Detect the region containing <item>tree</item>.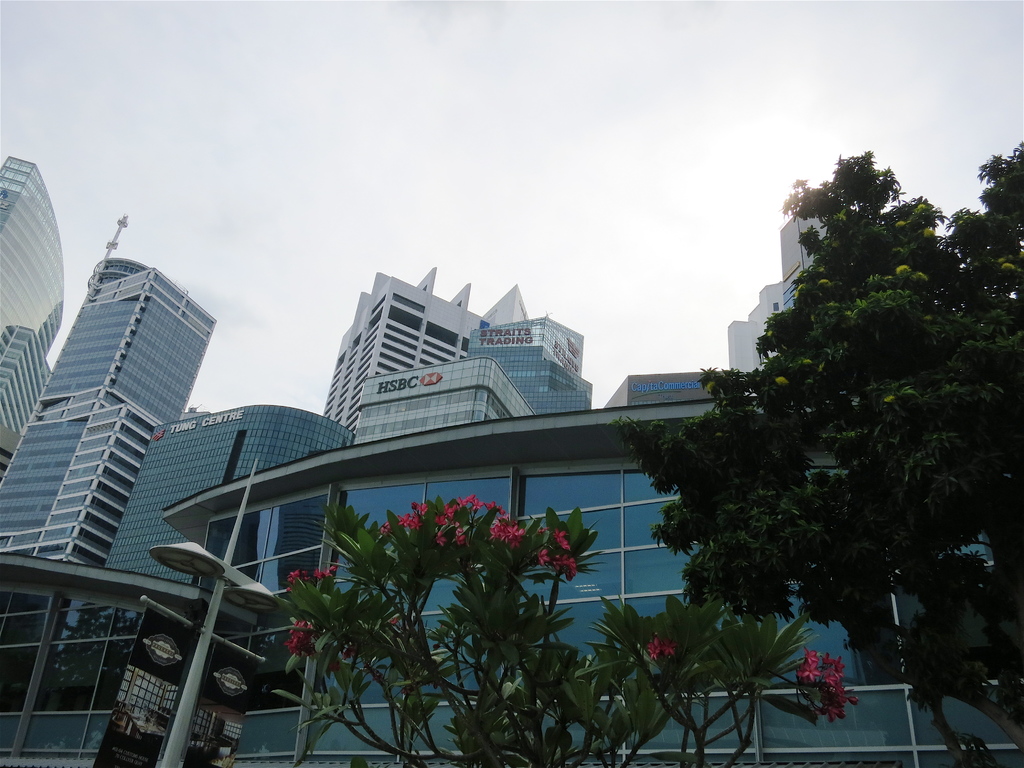
crop(287, 494, 859, 767).
